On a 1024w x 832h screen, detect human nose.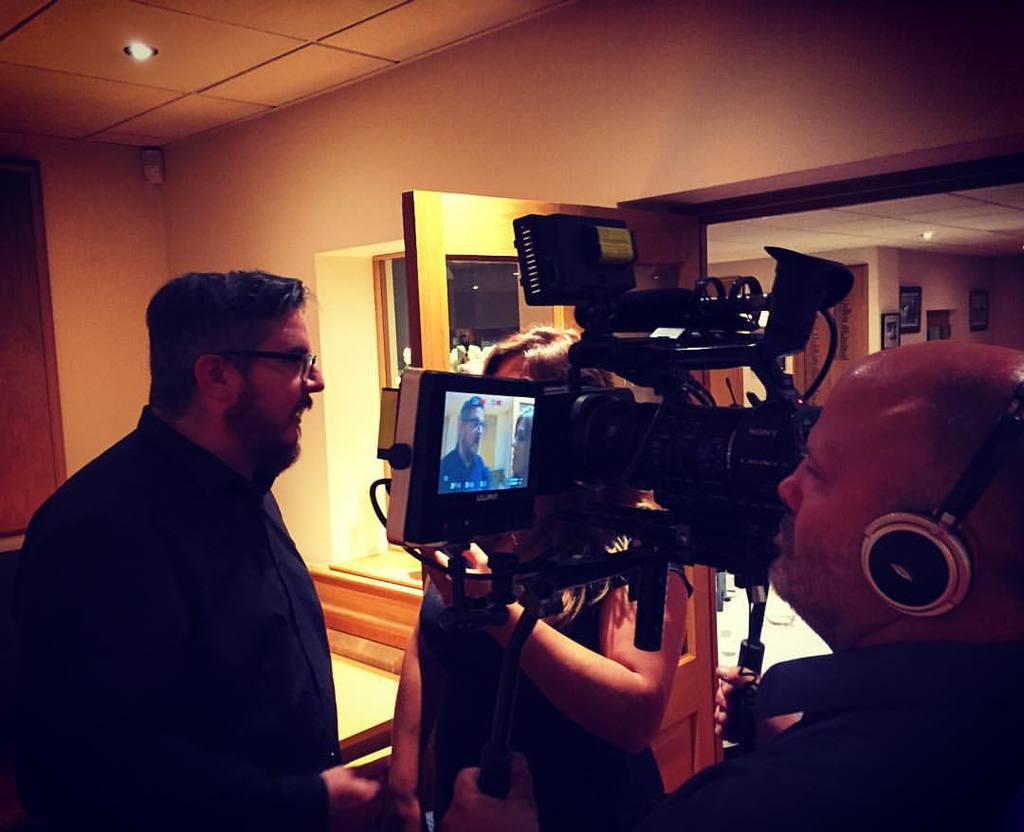
x1=301, y1=368, x2=325, y2=391.
